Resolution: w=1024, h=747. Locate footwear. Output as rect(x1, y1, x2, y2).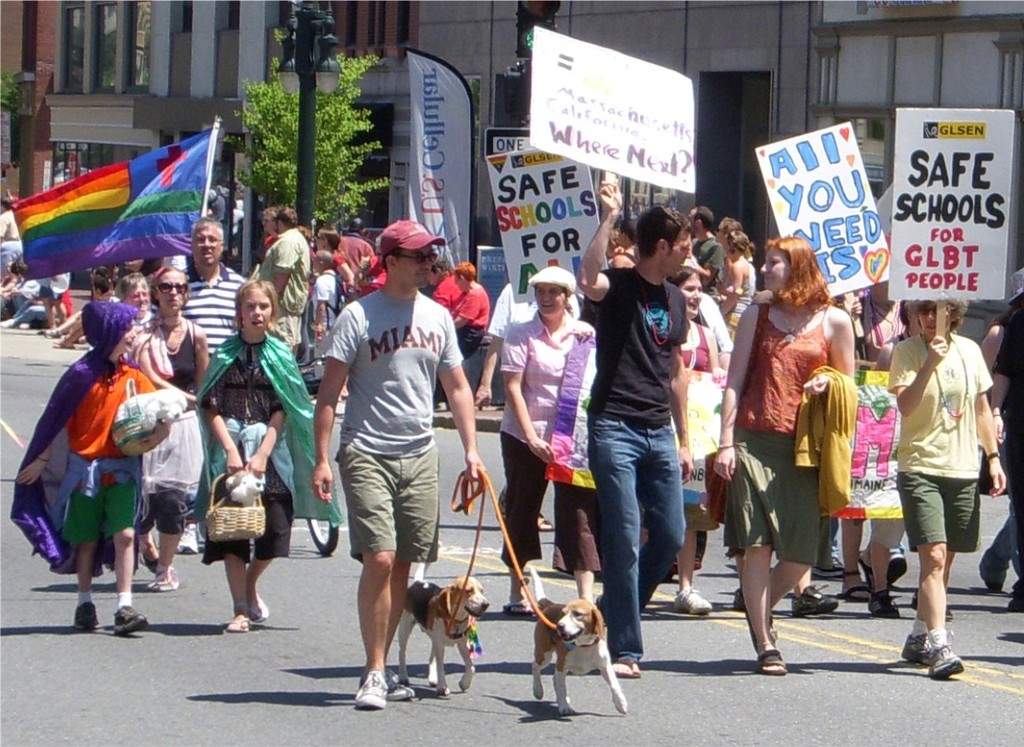
rect(909, 587, 953, 621).
